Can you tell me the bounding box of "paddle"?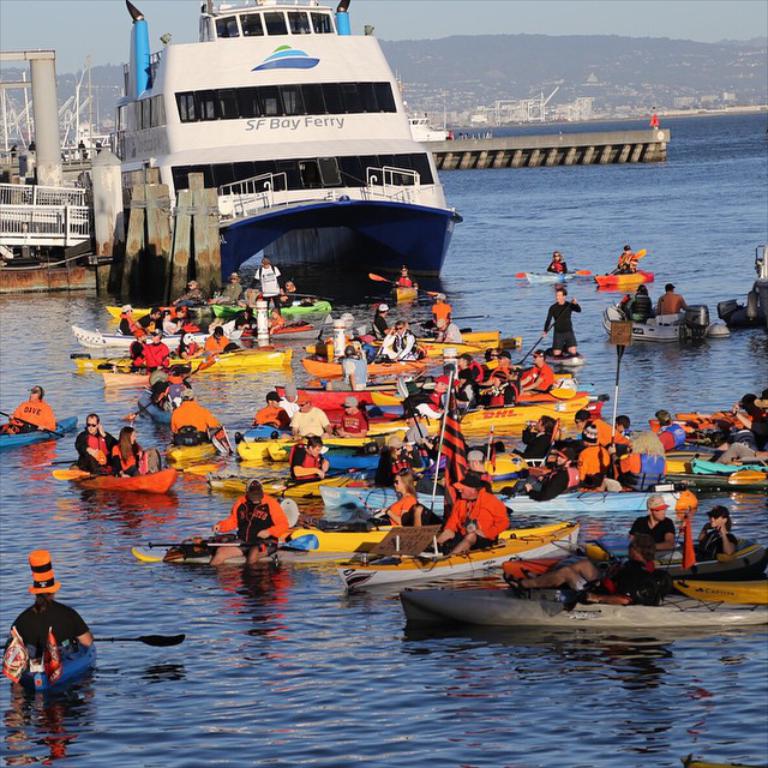
(518,301,576,366).
